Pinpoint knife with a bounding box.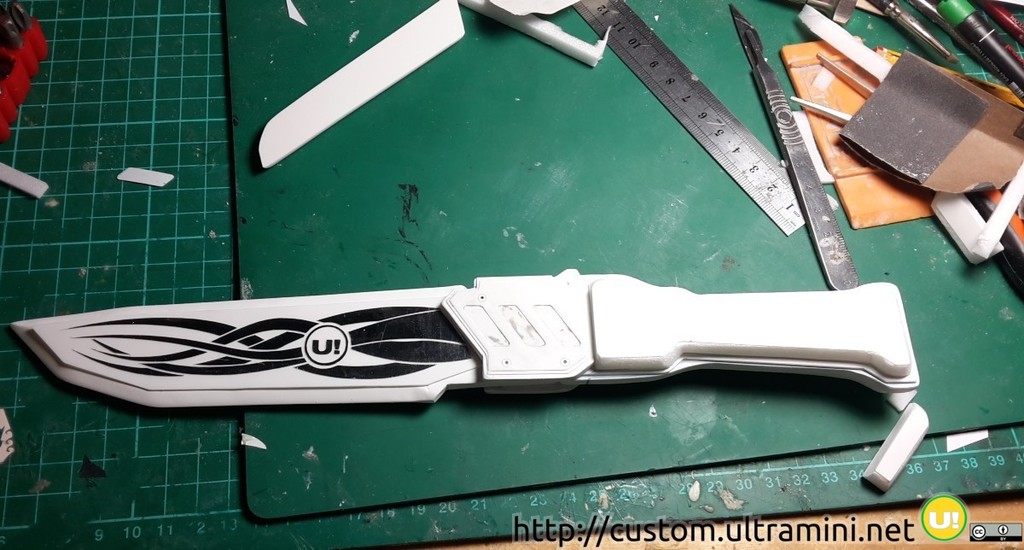
detection(9, 267, 921, 418).
